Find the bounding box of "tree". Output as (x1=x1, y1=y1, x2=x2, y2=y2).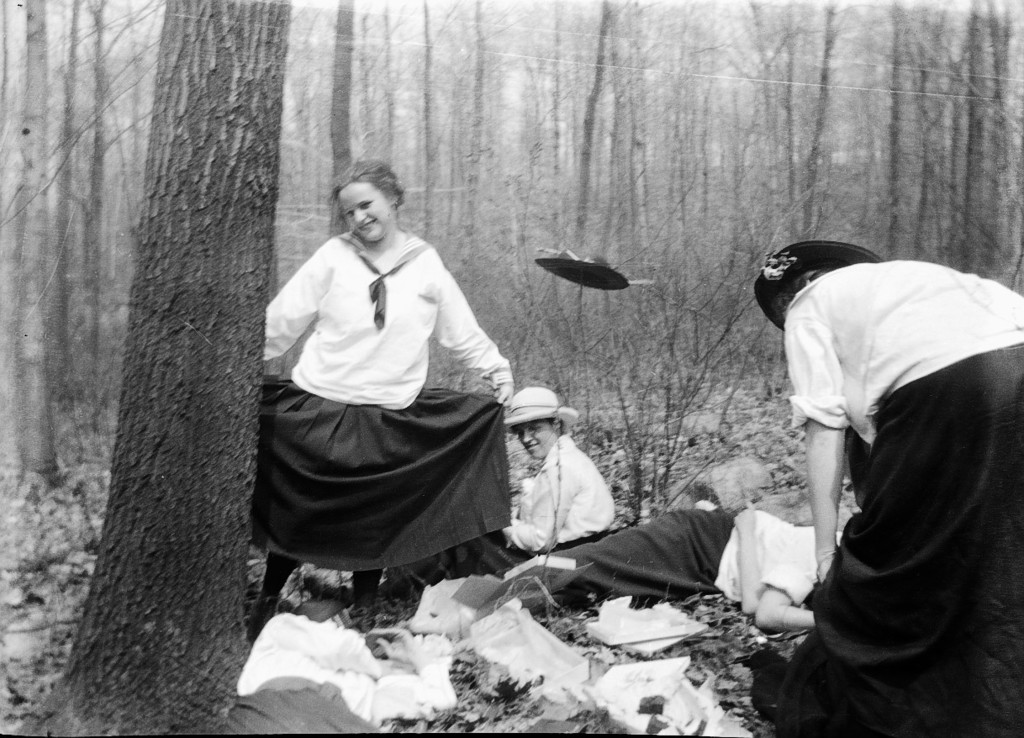
(x1=842, y1=0, x2=927, y2=277).
